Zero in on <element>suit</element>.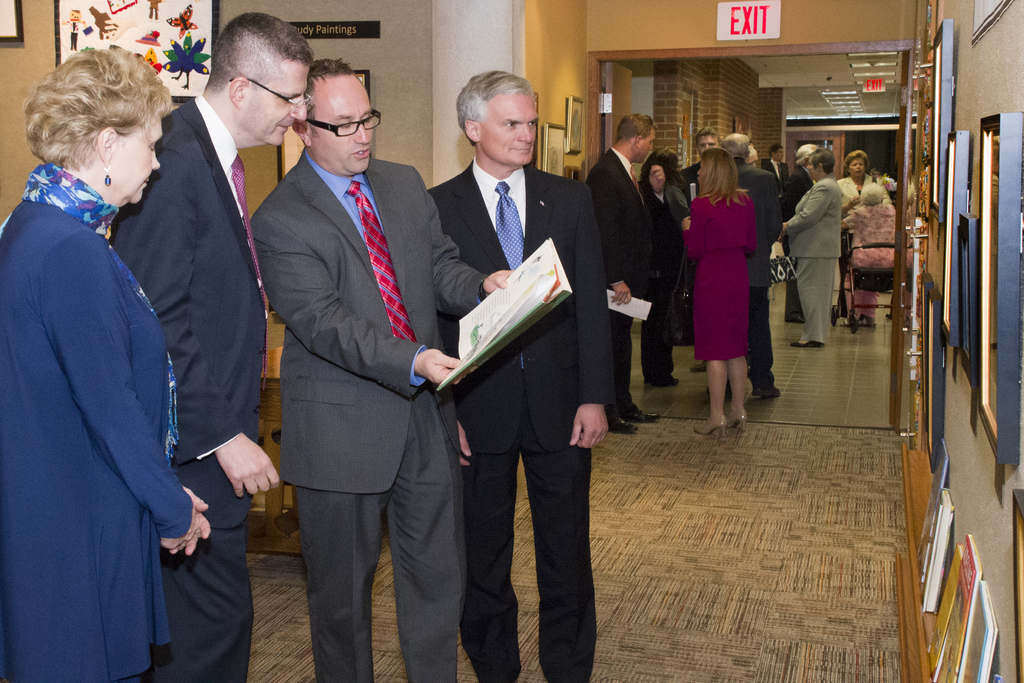
Zeroed in: <region>588, 147, 662, 420</region>.
